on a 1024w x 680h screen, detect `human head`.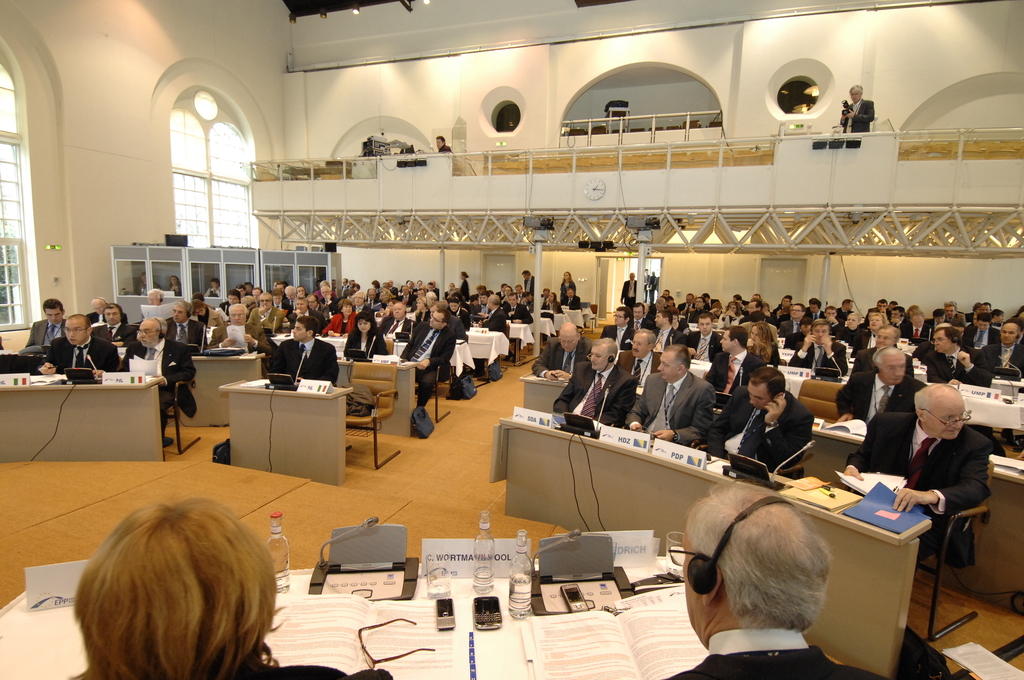
749, 320, 767, 344.
